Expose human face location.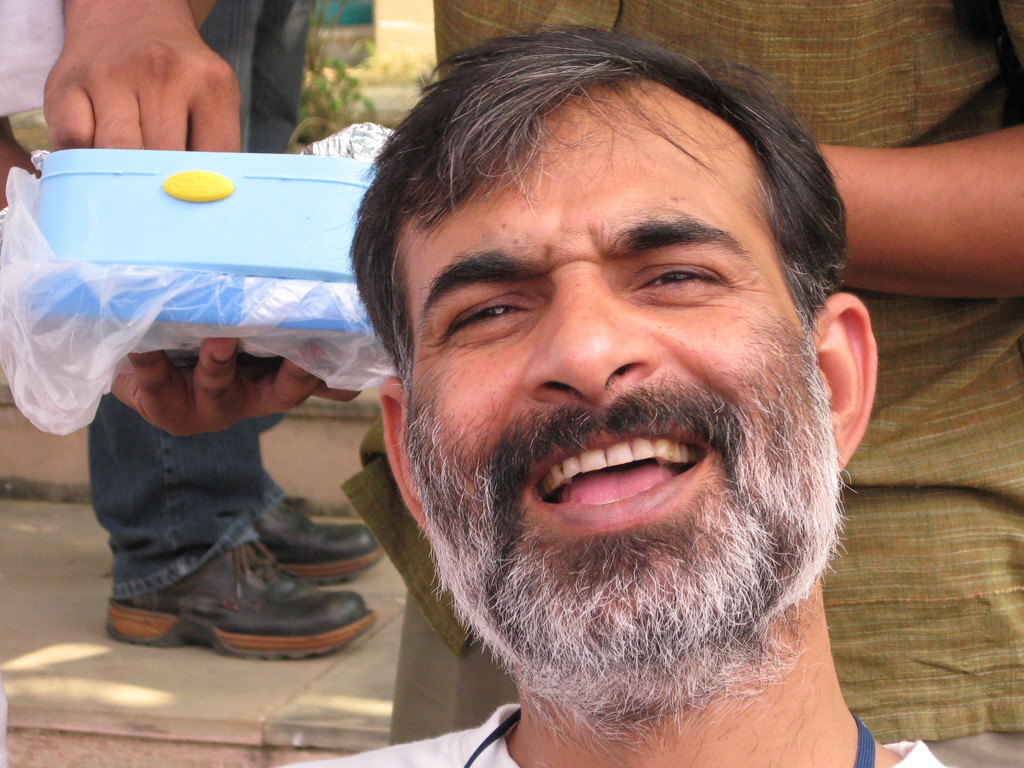
Exposed at crop(397, 79, 841, 653).
